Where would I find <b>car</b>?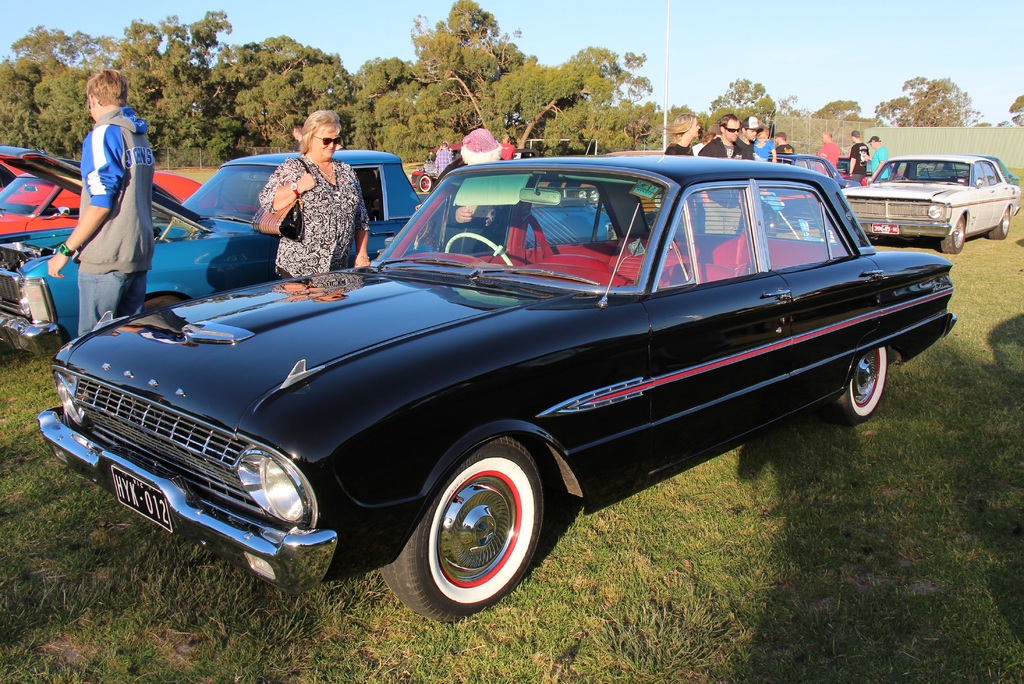
At <bbox>0, 163, 193, 237</bbox>.
